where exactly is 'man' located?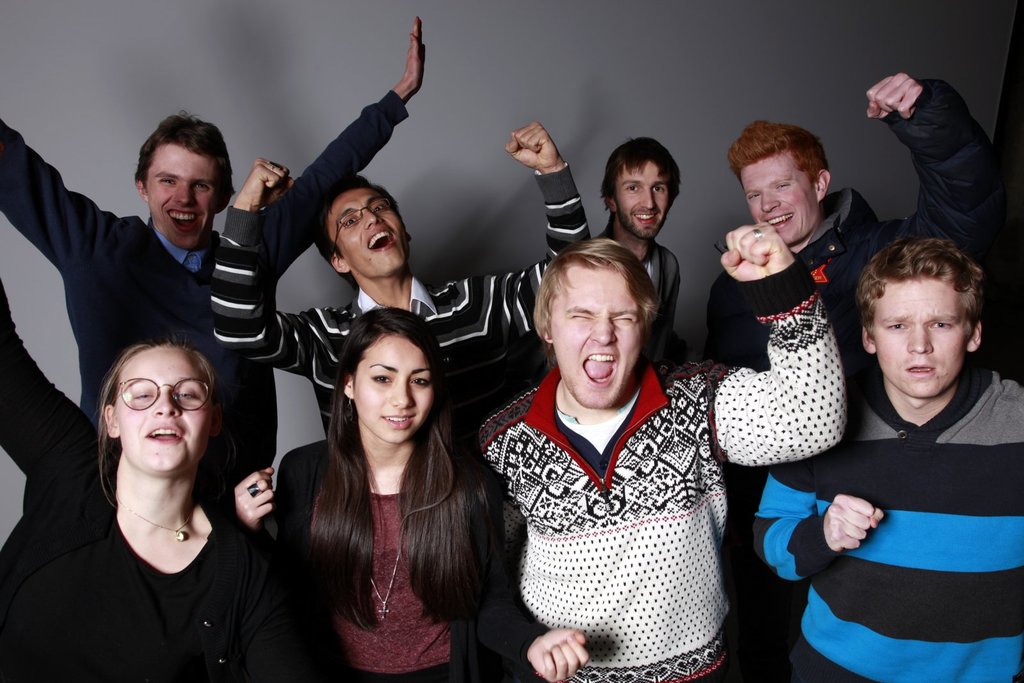
Its bounding box is 591/136/684/357.
